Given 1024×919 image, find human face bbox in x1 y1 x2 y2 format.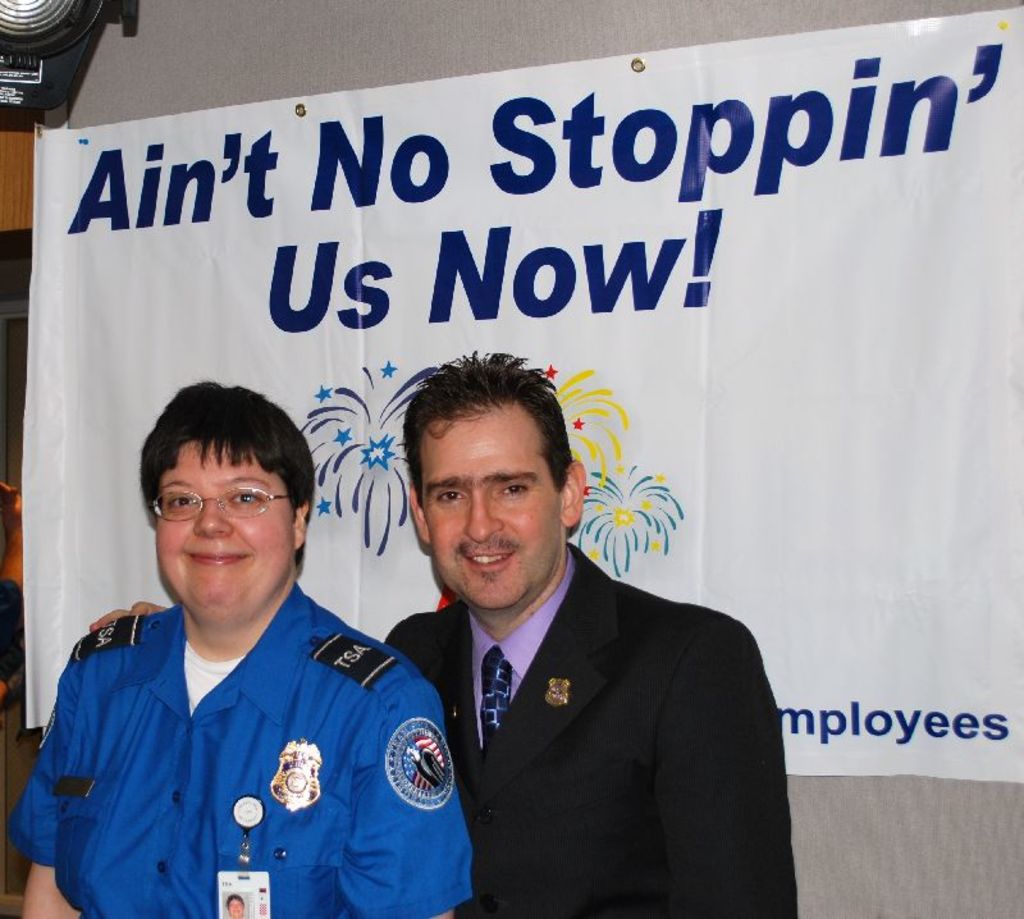
424 411 568 614.
